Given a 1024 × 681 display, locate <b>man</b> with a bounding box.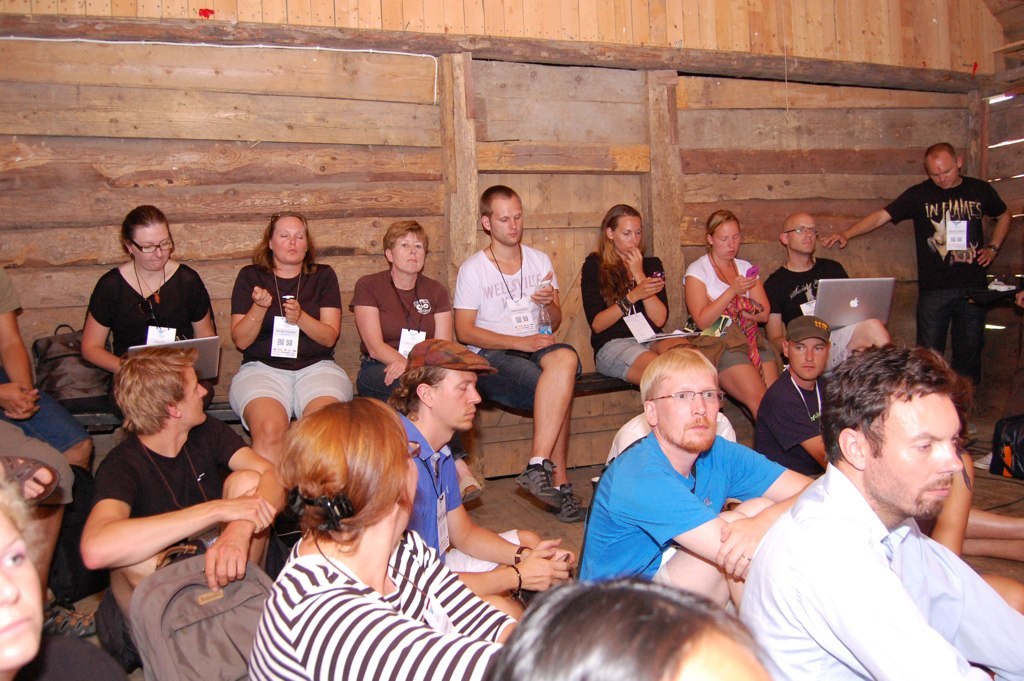
Located: [78,345,284,655].
